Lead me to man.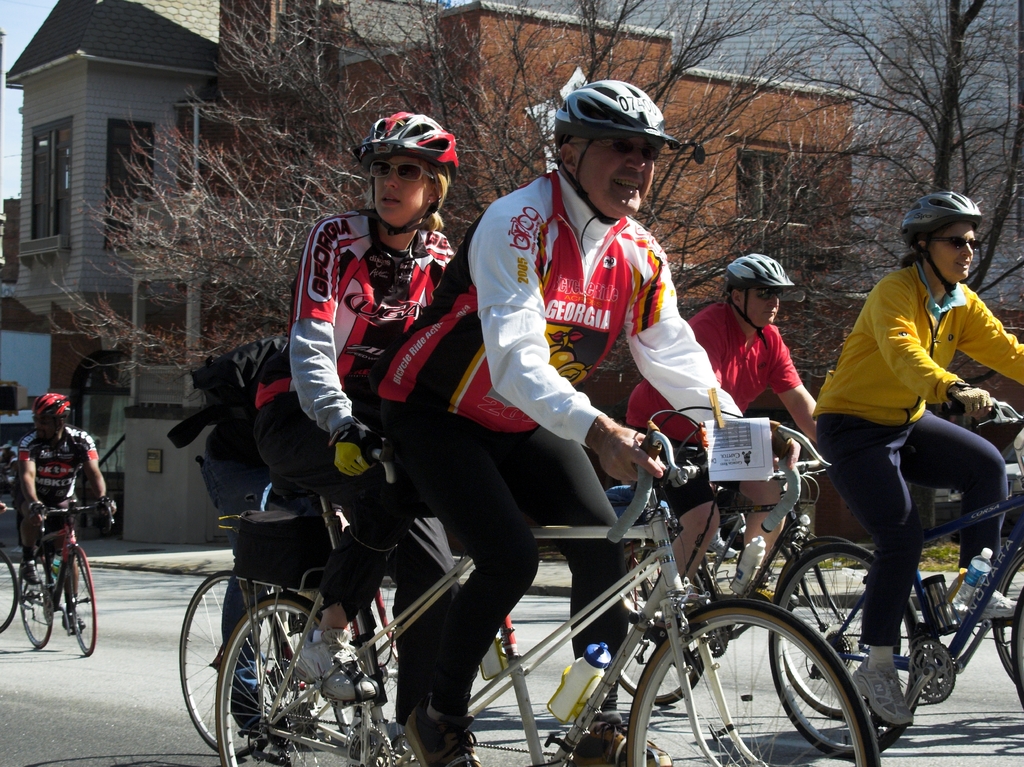
Lead to BBox(627, 250, 808, 602).
